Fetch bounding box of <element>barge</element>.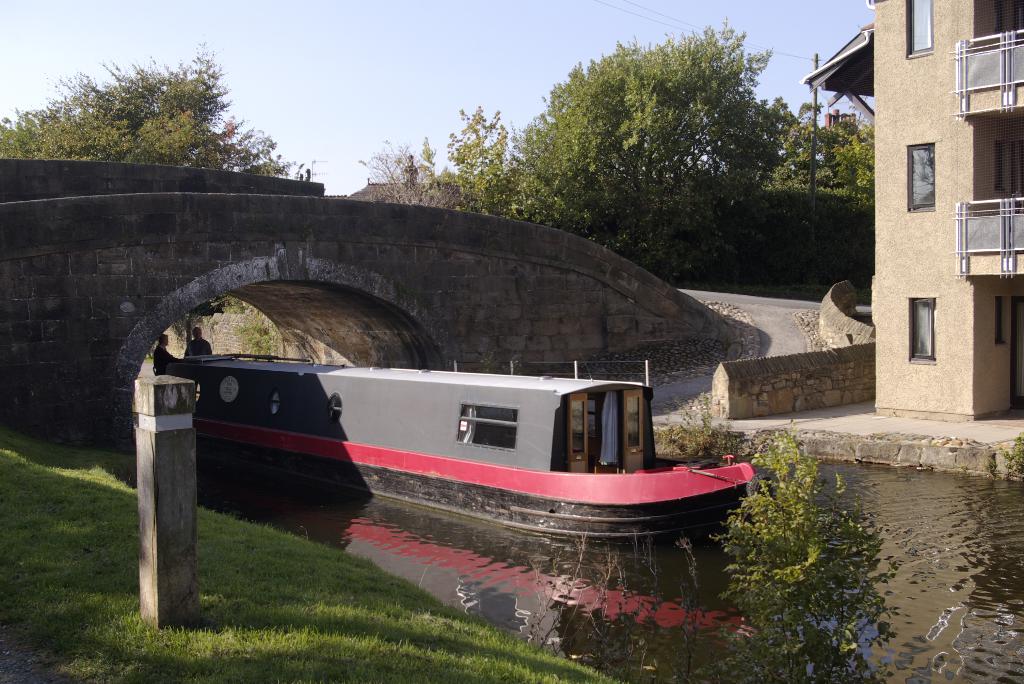
Bbox: locate(165, 352, 770, 540).
